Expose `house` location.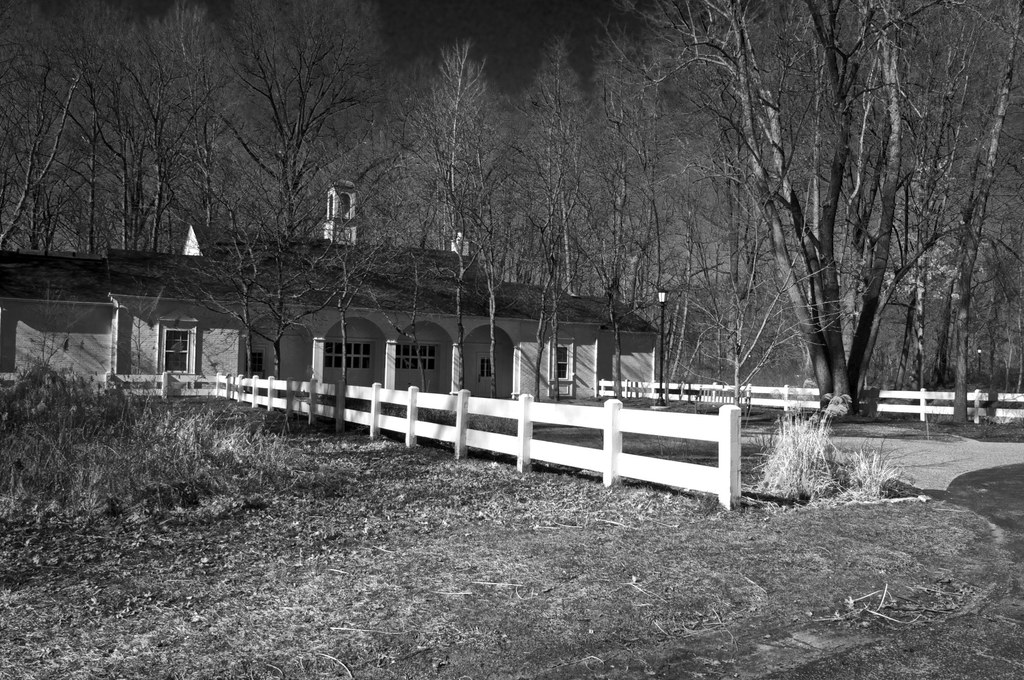
Exposed at box=[71, 180, 709, 453].
